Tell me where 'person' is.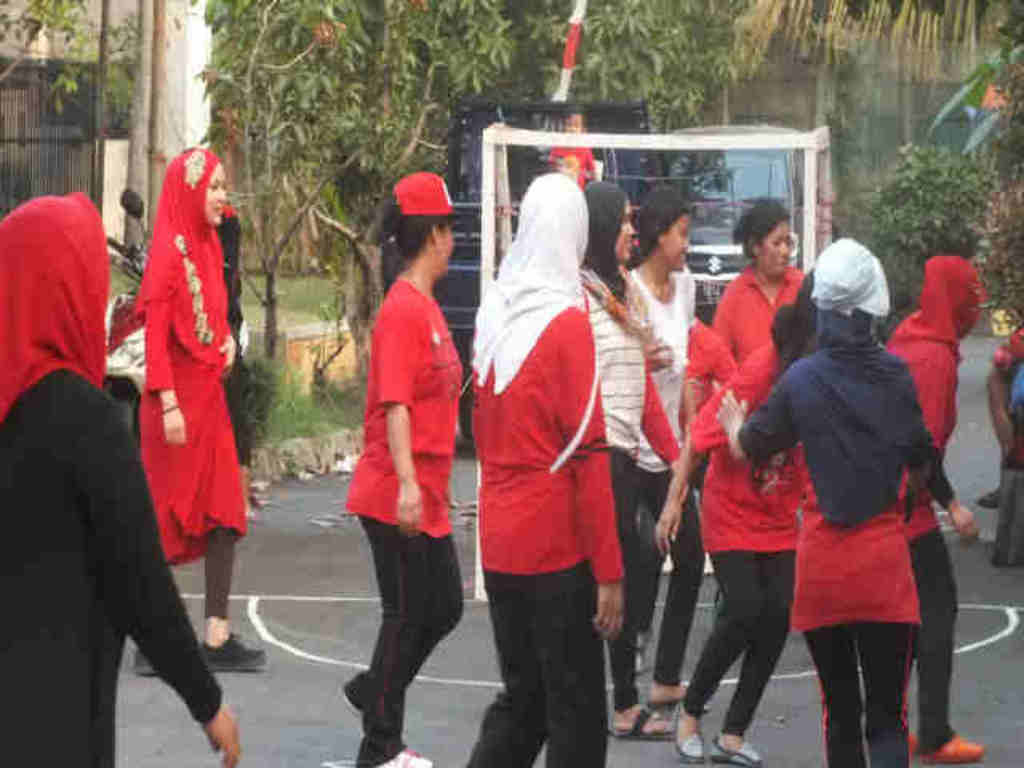
'person' is at 130,147,269,670.
